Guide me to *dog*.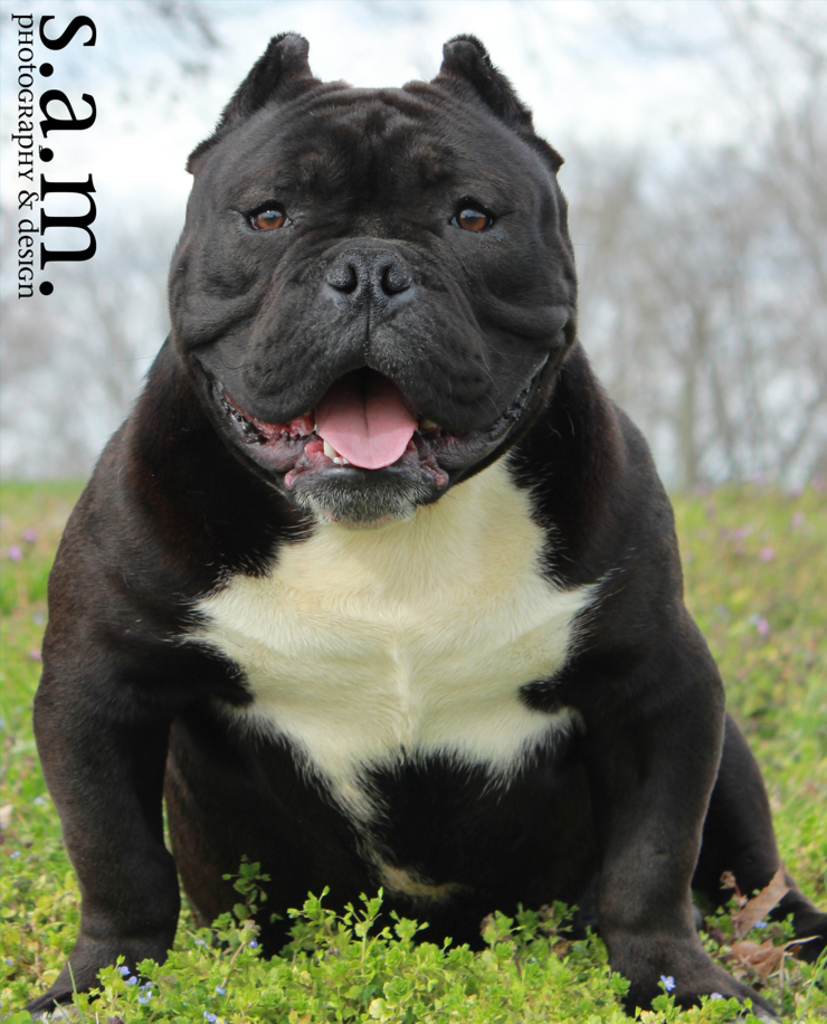
Guidance: left=21, top=31, right=826, bottom=1023.
